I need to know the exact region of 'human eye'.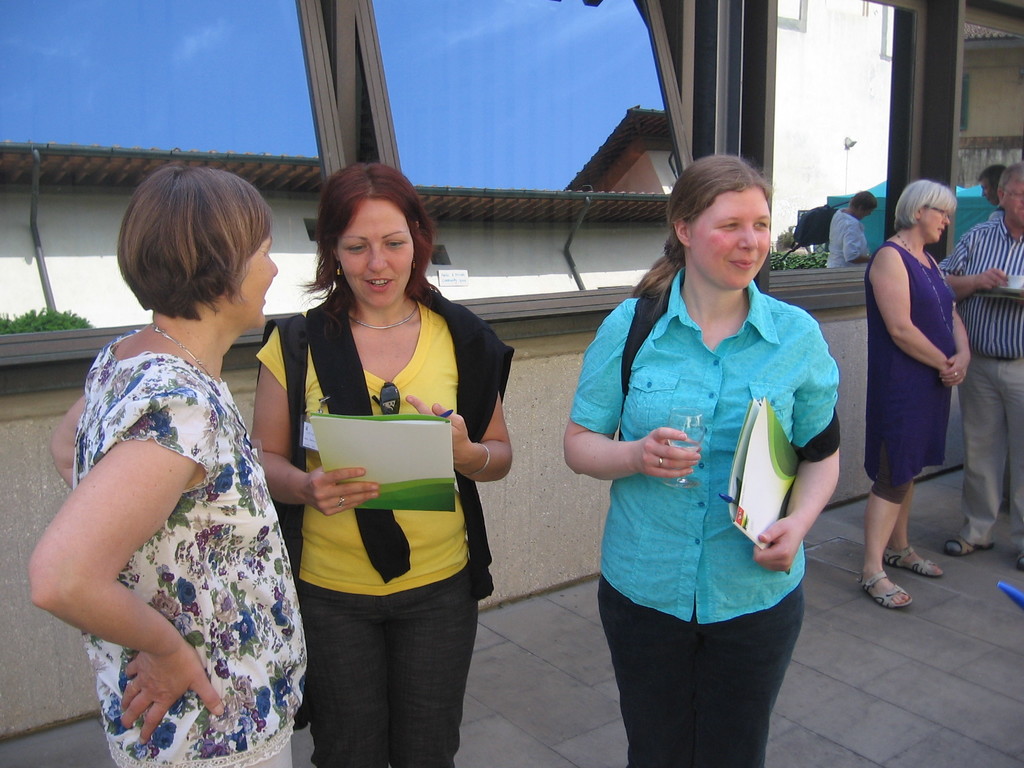
Region: pyautogui.locateOnScreen(712, 220, 746, 230).
